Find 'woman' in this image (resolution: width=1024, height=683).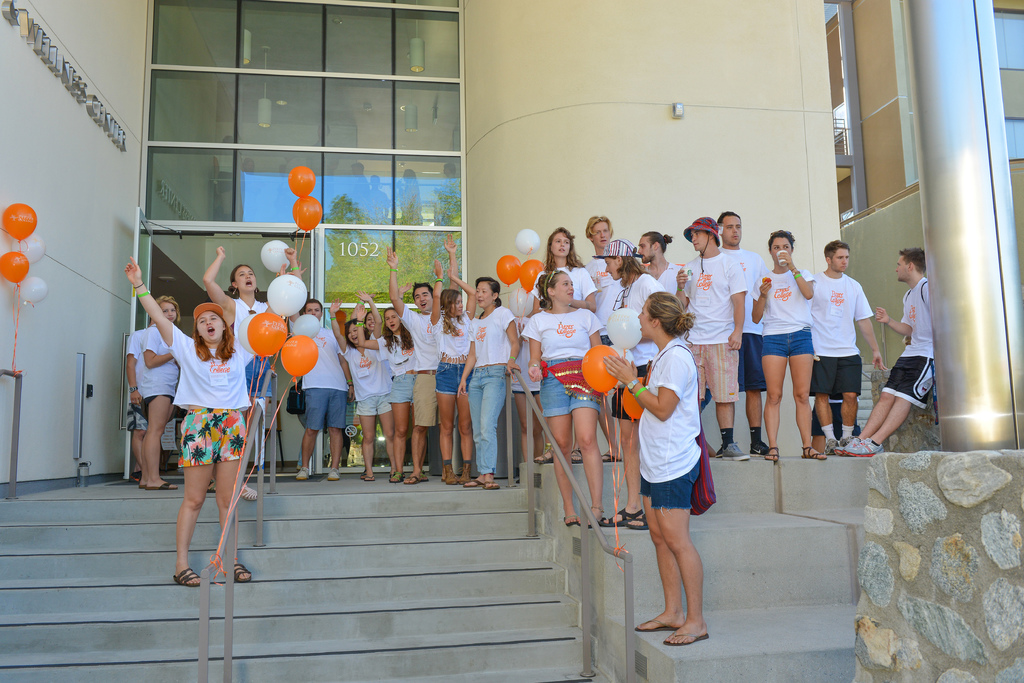
[x1=536, y1=227, x2=597, y2=467].
